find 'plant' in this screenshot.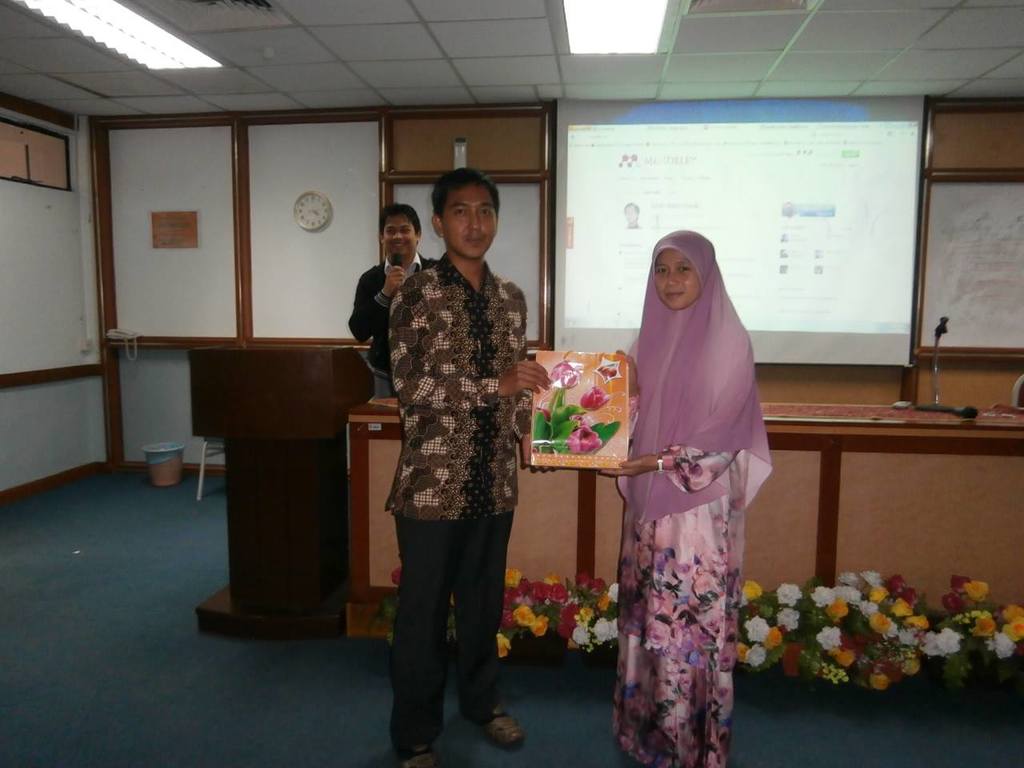
The bounding box for 'plant' is 726:574:794:686.
